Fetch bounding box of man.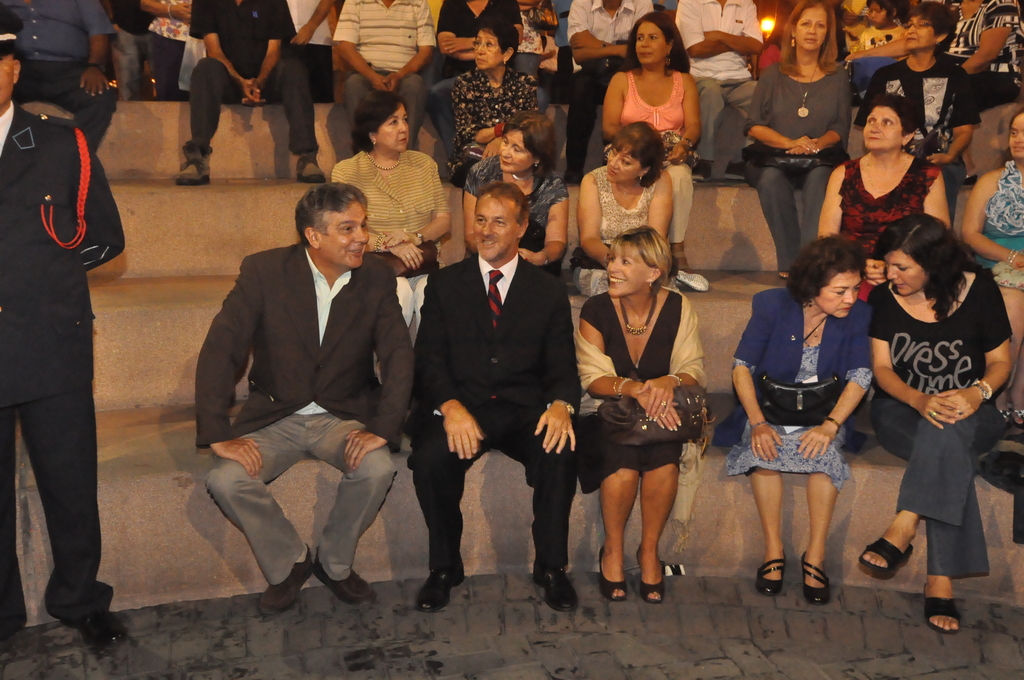
Bbox: region(173, 0, 326, 187).
